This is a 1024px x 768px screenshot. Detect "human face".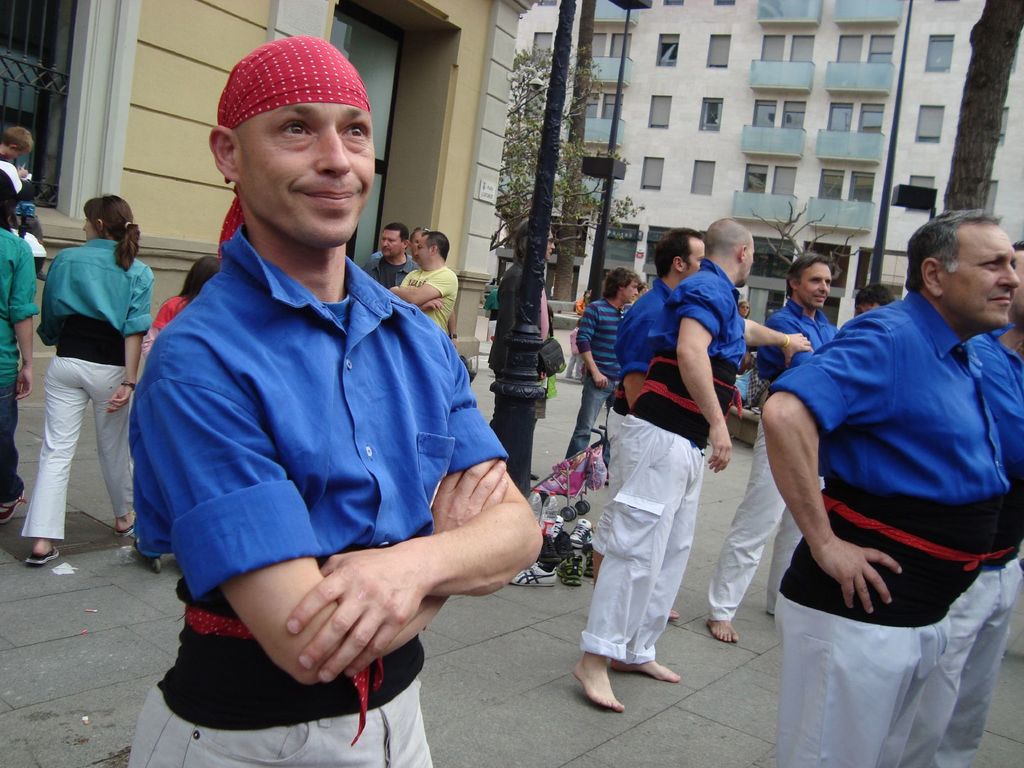
l=686, t=241, r=703, b=274.
